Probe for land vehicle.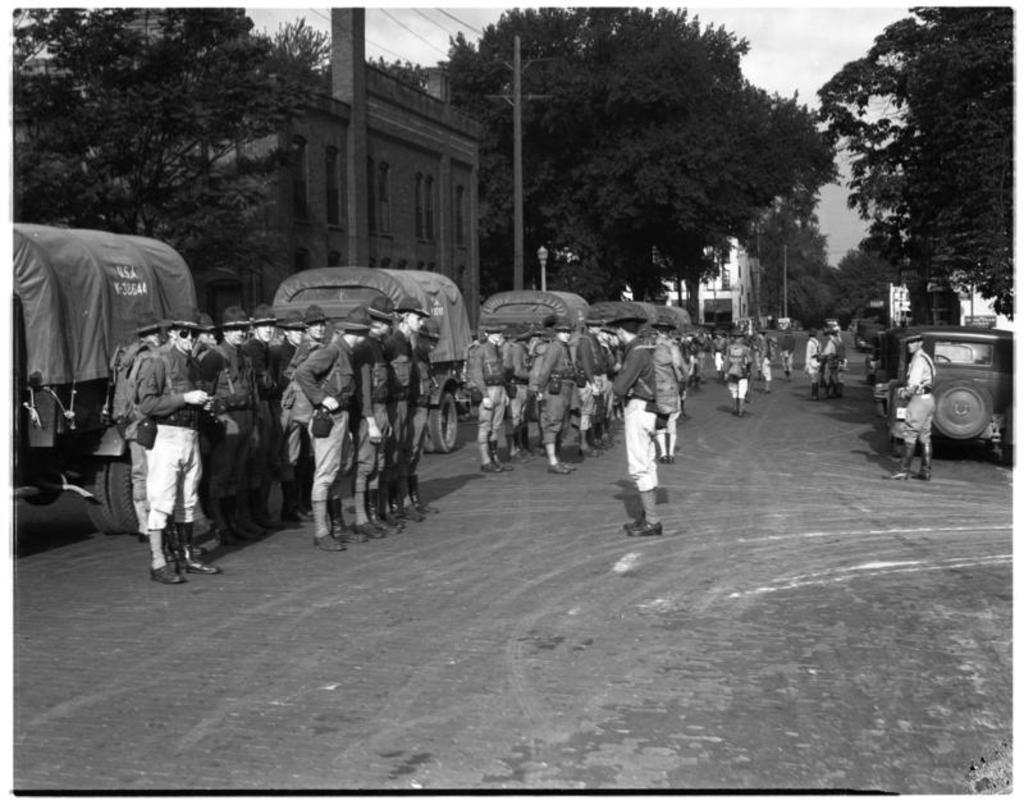
Probe result: bbox=[822, 316, 842, 335].
